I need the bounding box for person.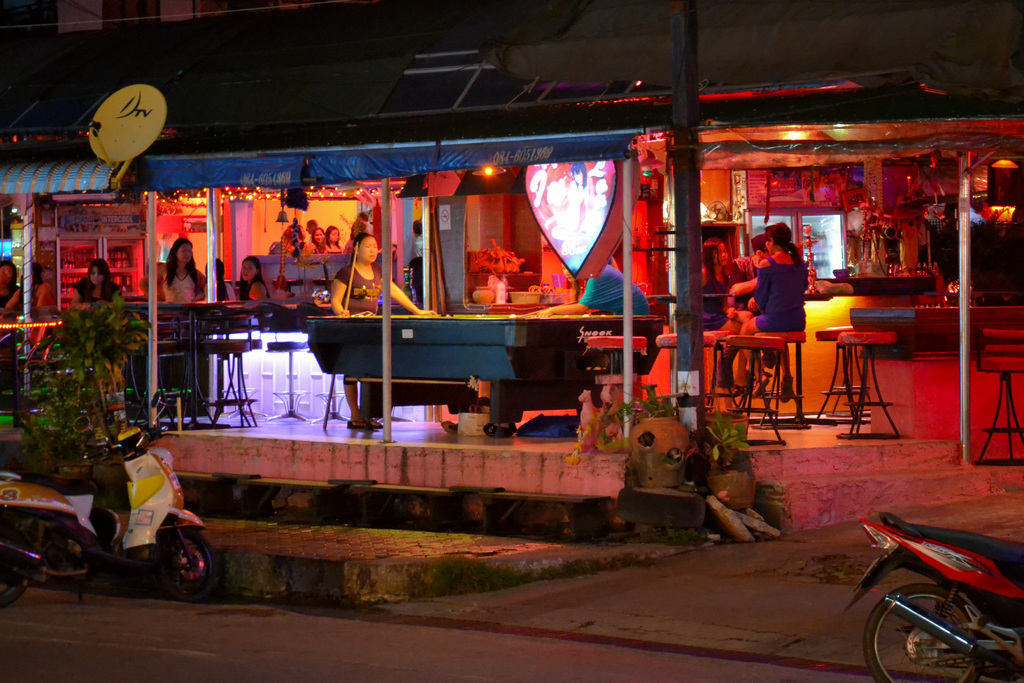
Here it is: region(66, 252, 129, 324).
